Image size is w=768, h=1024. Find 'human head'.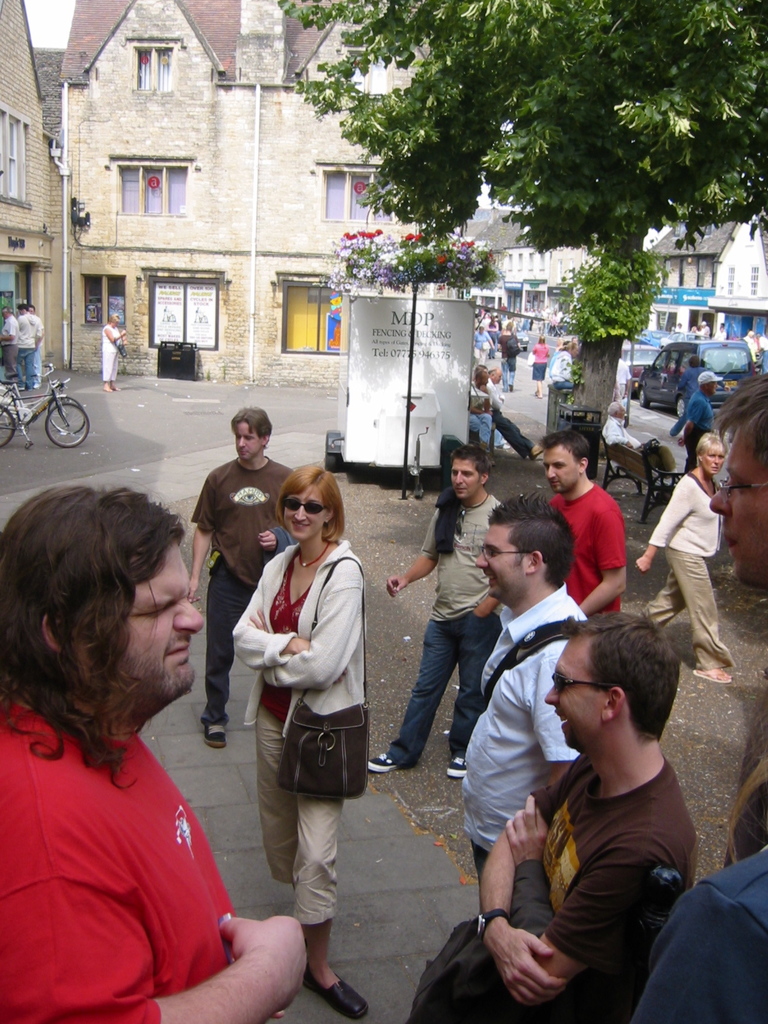
{"left": 0, "top": 307, "right": 12, "bottom": 317}.
